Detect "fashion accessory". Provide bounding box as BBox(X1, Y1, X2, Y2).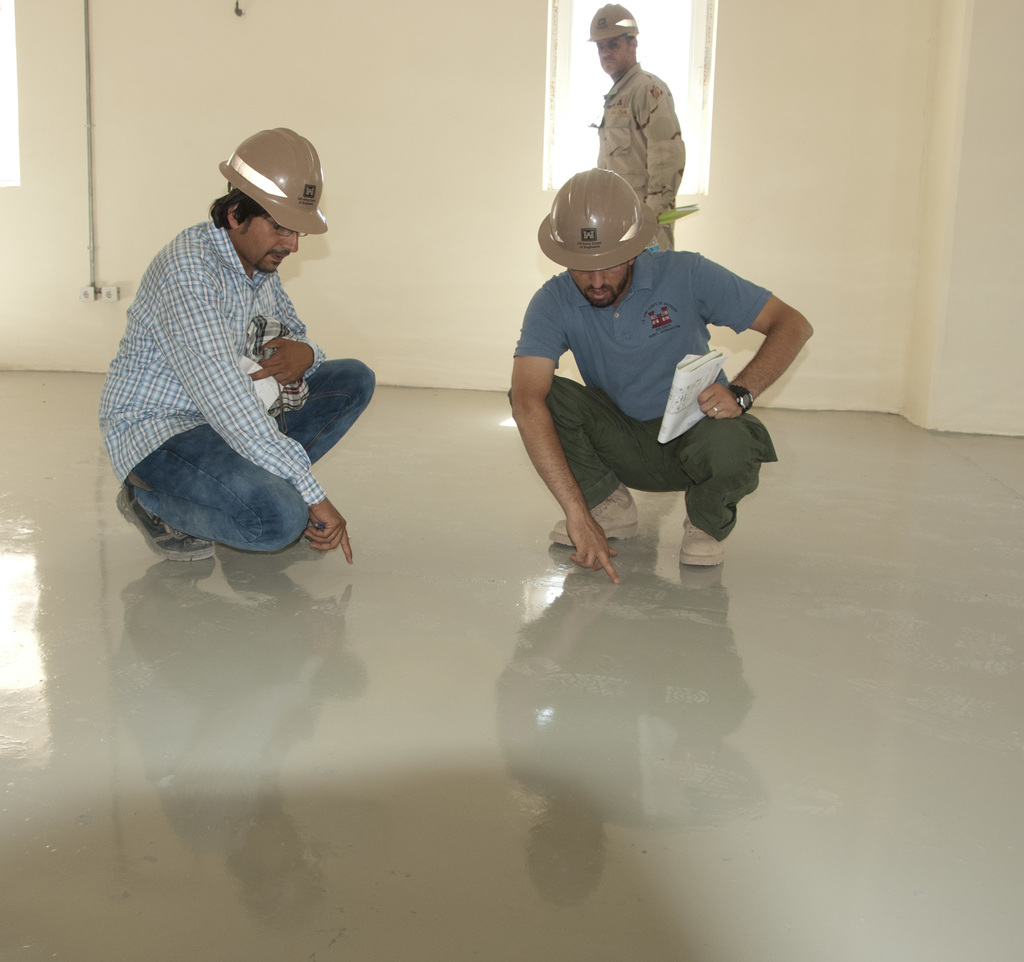
BBox(550, 486, 639, 549).
